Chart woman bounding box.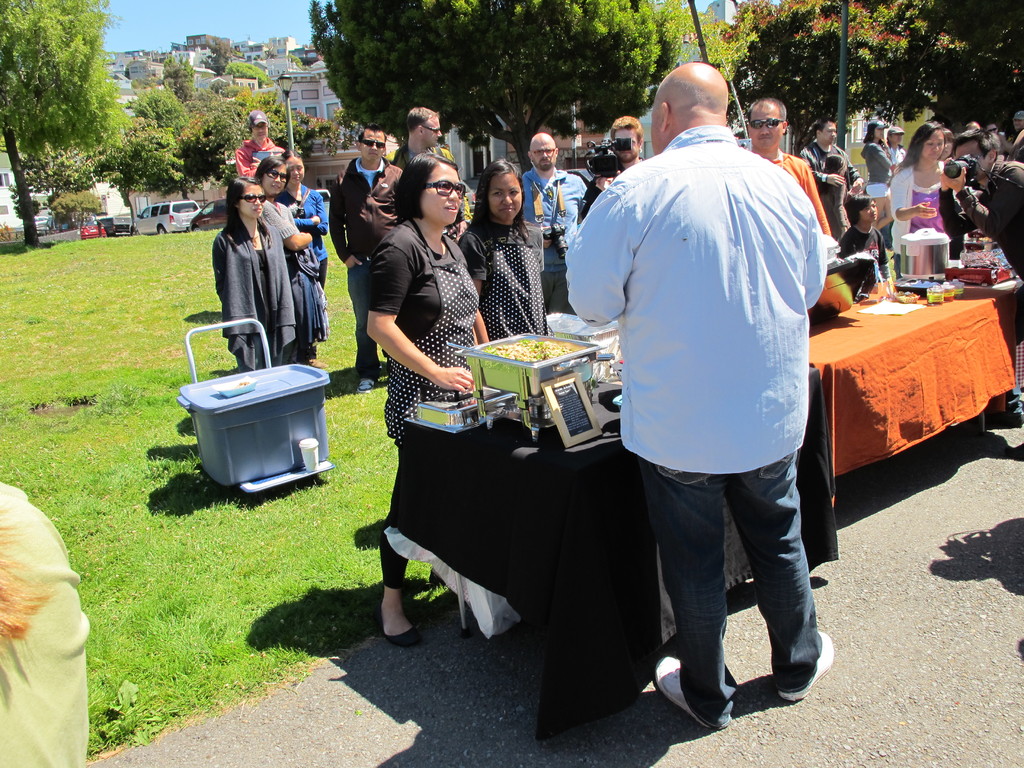
Charted: box=[278, 145, 335, 373].
